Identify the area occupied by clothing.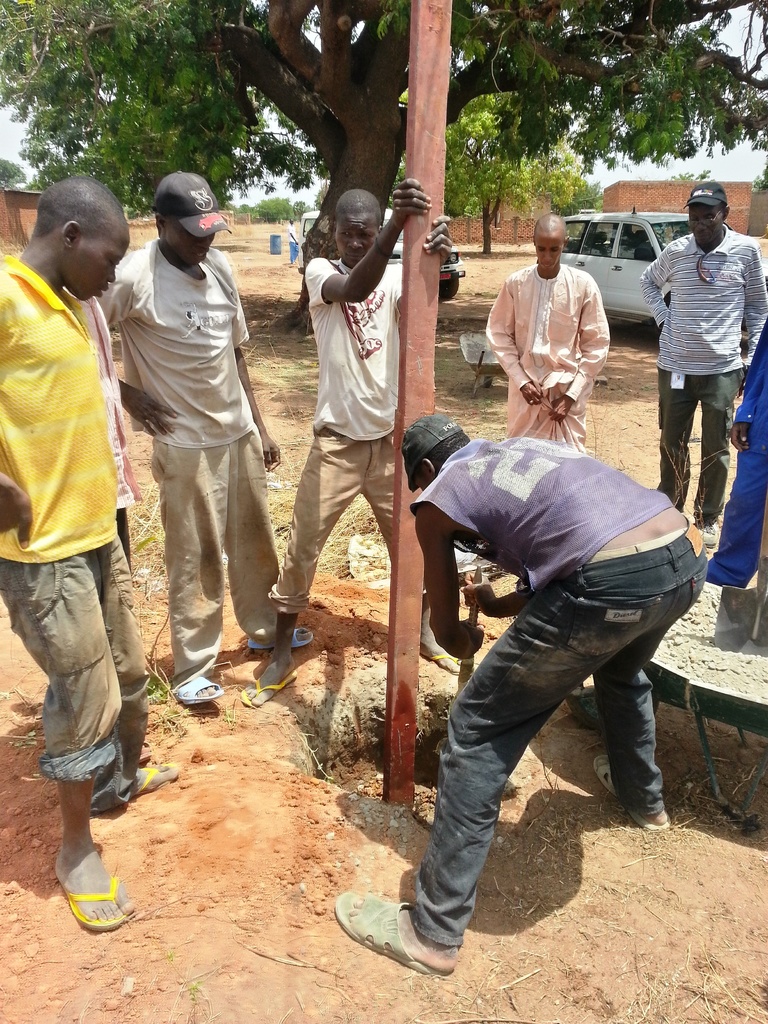
Area: [left=266, top=242, right=443, bottom=646].
